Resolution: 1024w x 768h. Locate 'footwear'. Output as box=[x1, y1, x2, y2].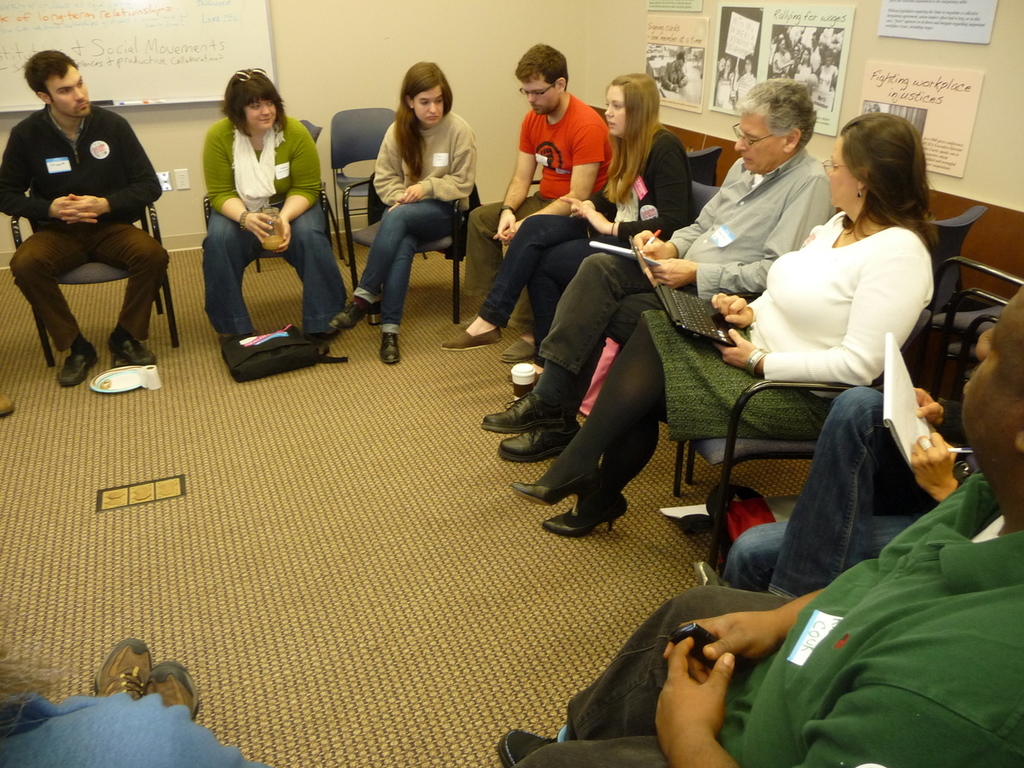
box=[1, 392, 18, 417].
